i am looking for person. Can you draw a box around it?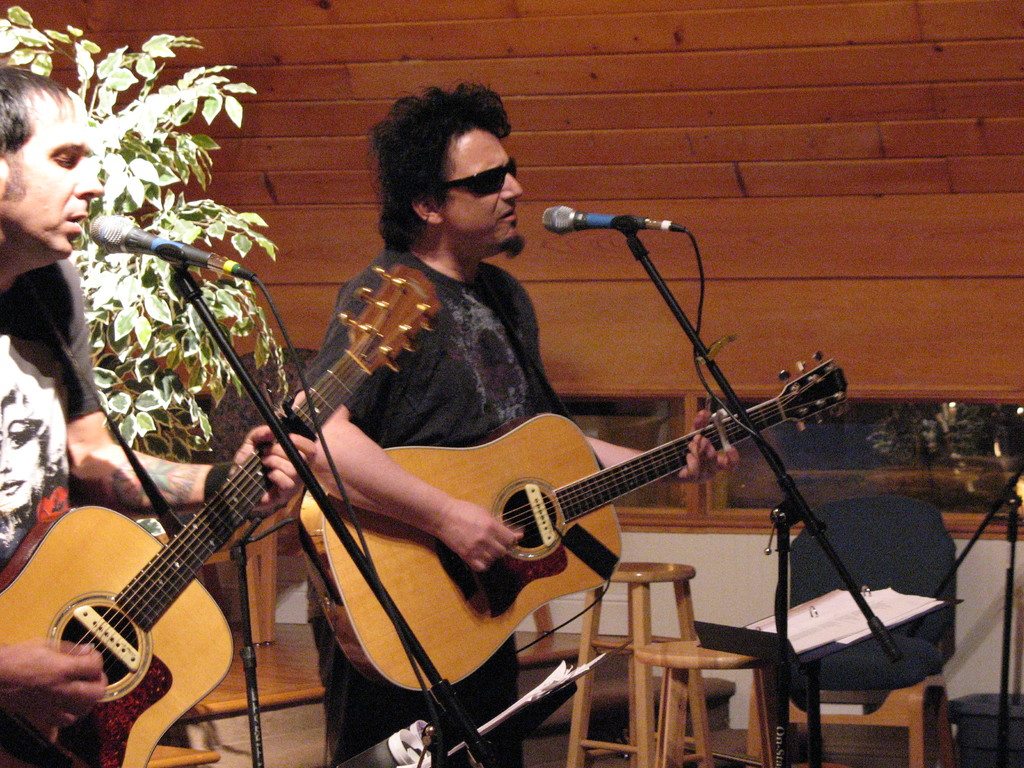
Sure, the bounding box is 95/129/842/767.
